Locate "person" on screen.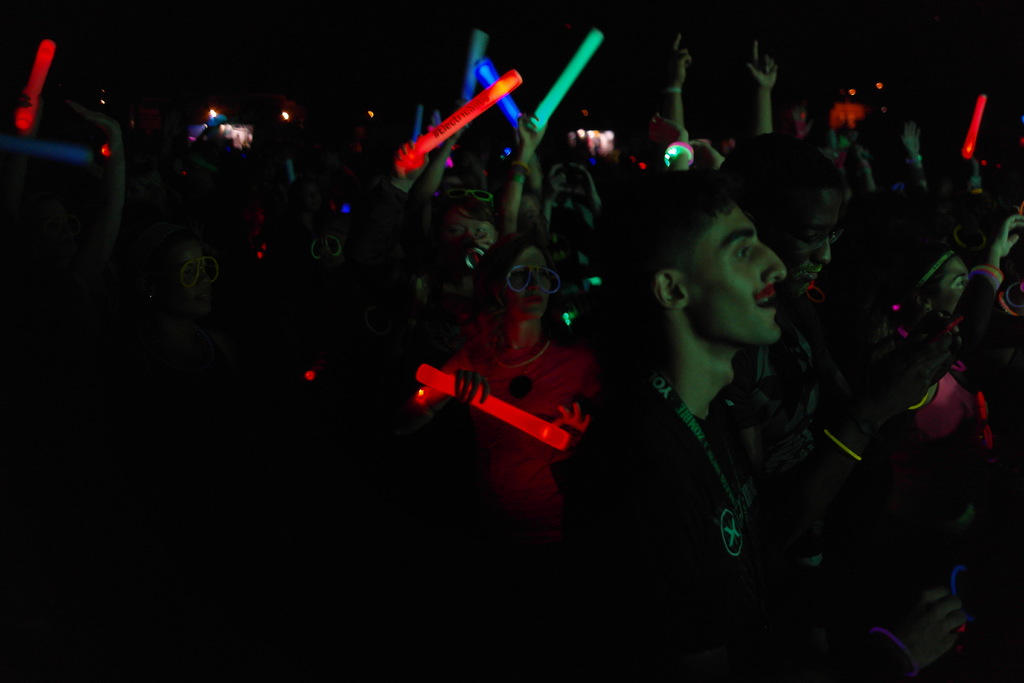
On screen at [left=612, top=151, right=817, bottom=624].
